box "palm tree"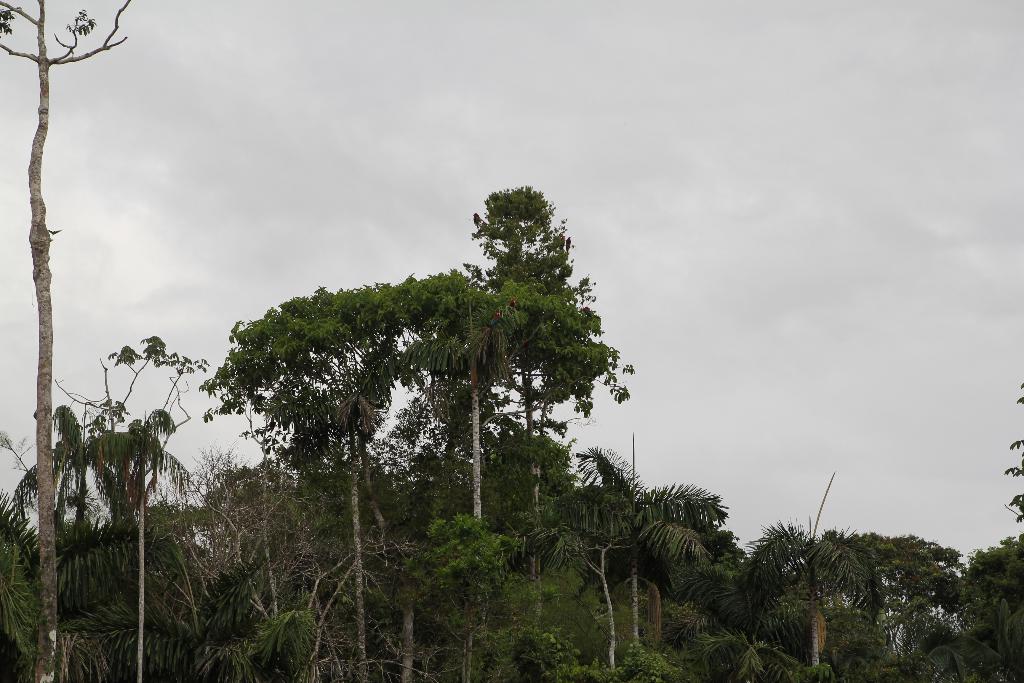
(x1=62, y1=418, x2=186, y2=682)
